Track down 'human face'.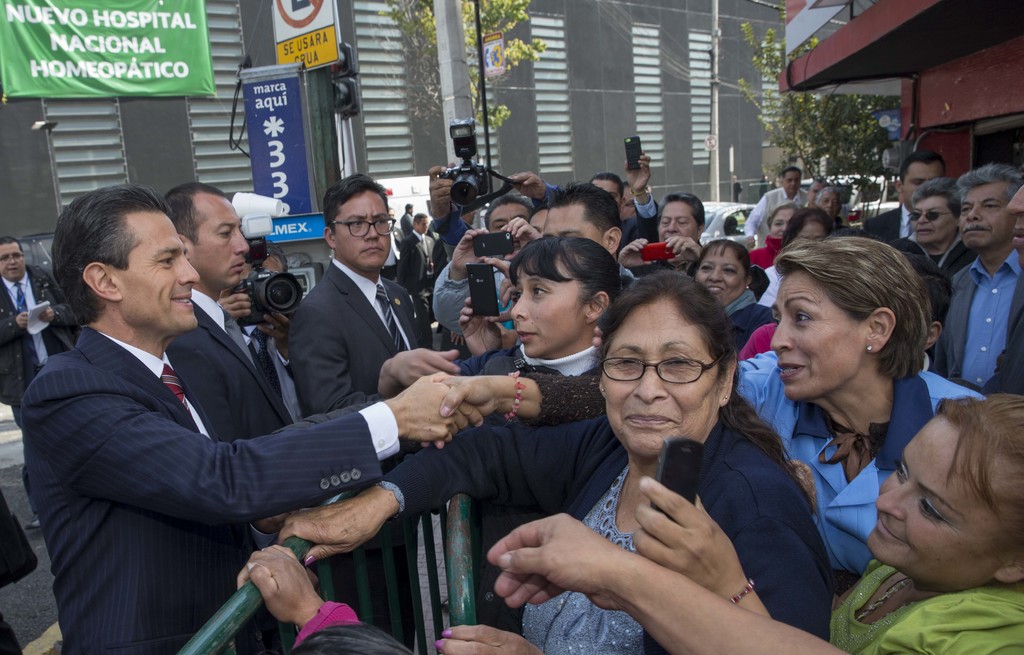
Tracked to 691, 248, 746, 306.
